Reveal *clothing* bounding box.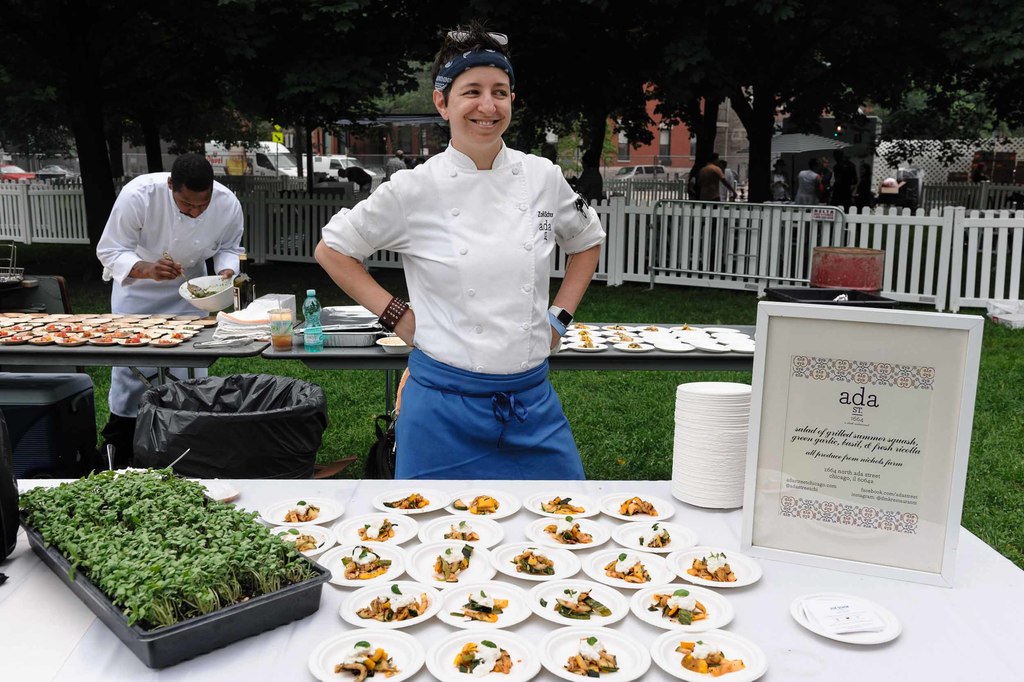
Revealed: rect(684, 177, 698, 202).
